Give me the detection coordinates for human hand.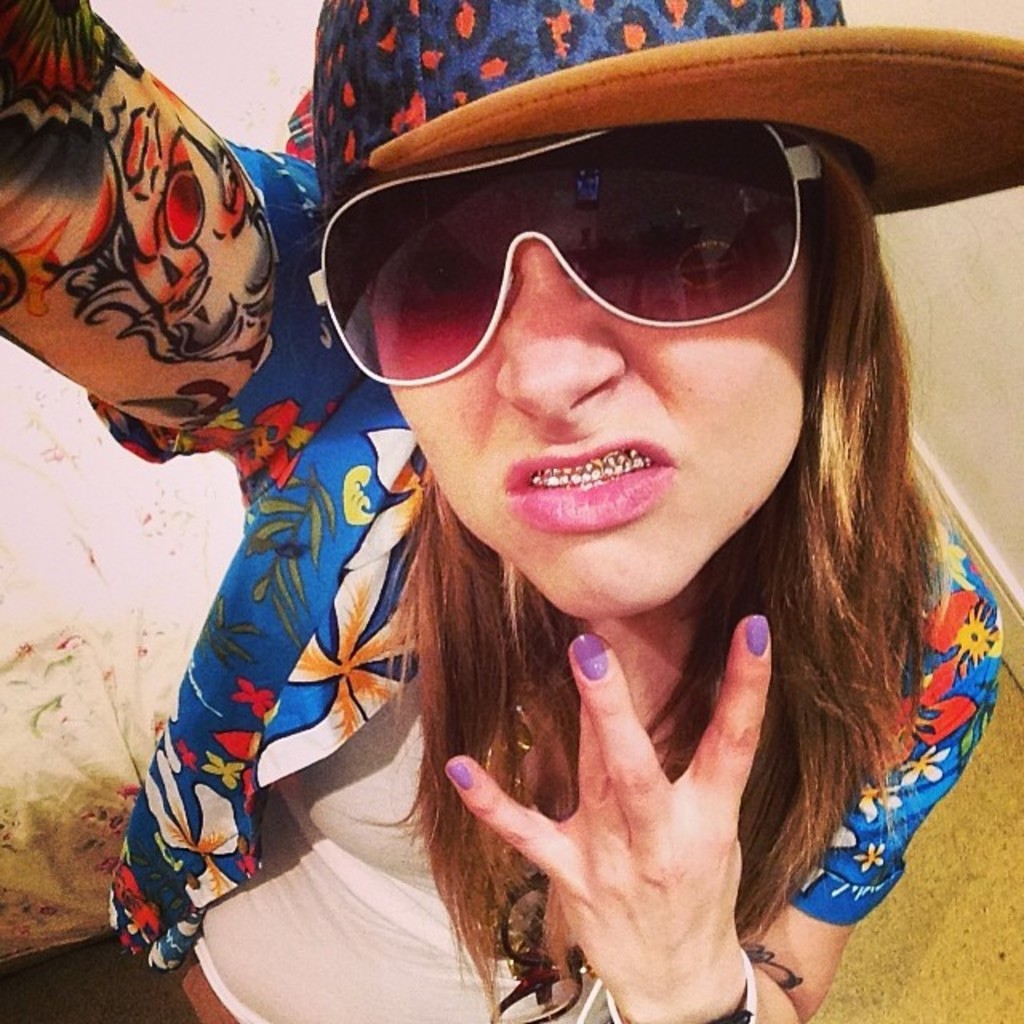
(x1=469, y1=632, x2=797, y2=1006).
